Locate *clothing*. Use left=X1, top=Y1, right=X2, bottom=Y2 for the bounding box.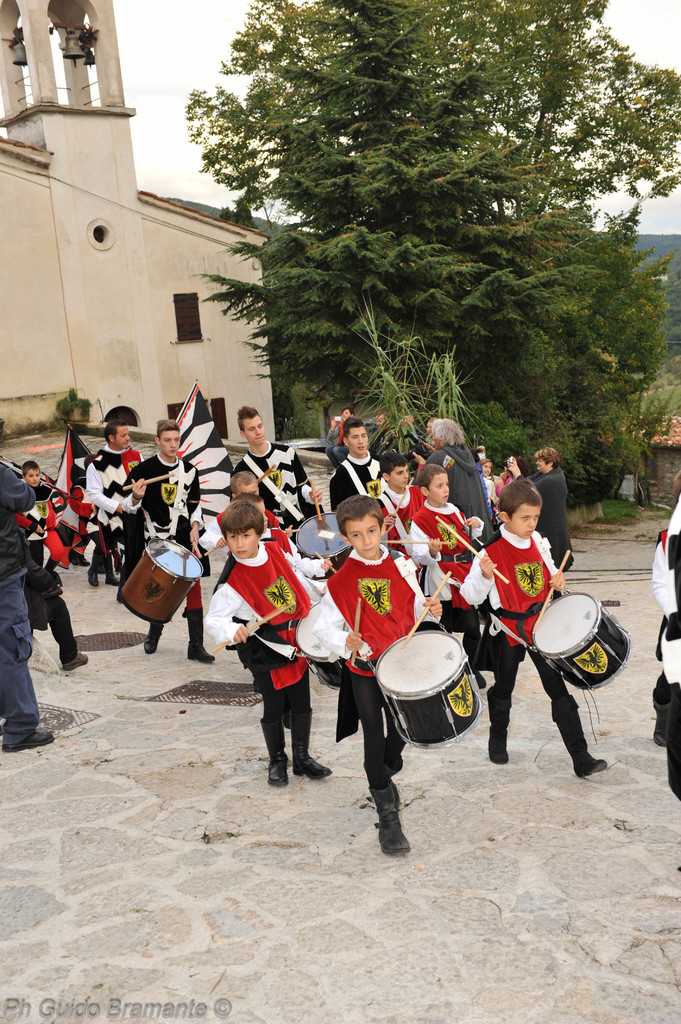
left=398, top=501, right=486, bottom=671.
